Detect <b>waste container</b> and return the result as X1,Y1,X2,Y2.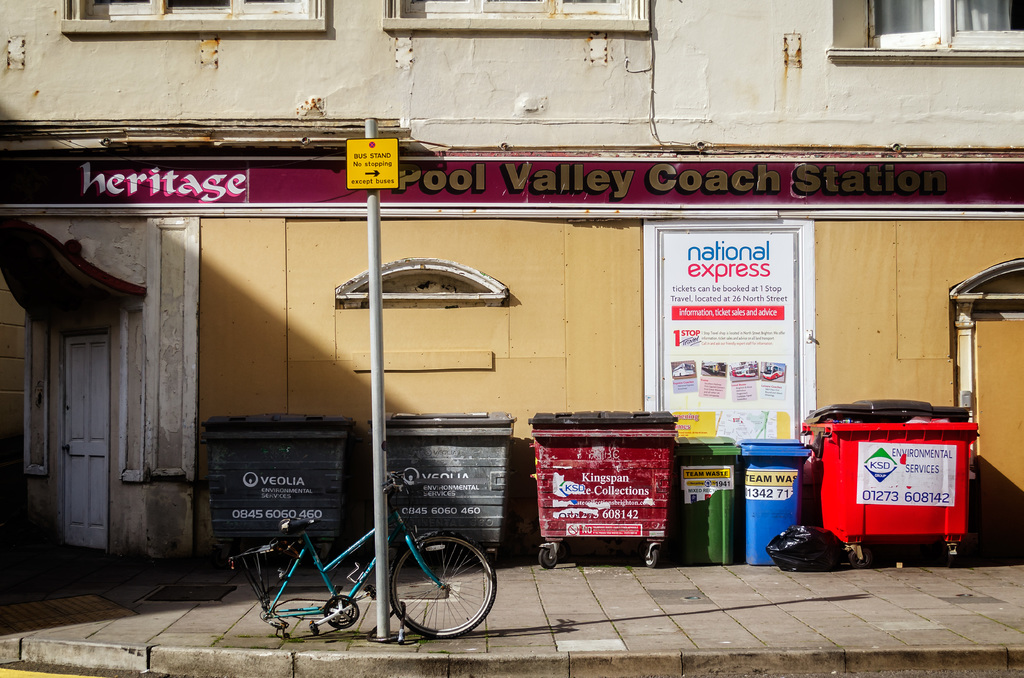
198,412,349,571.
